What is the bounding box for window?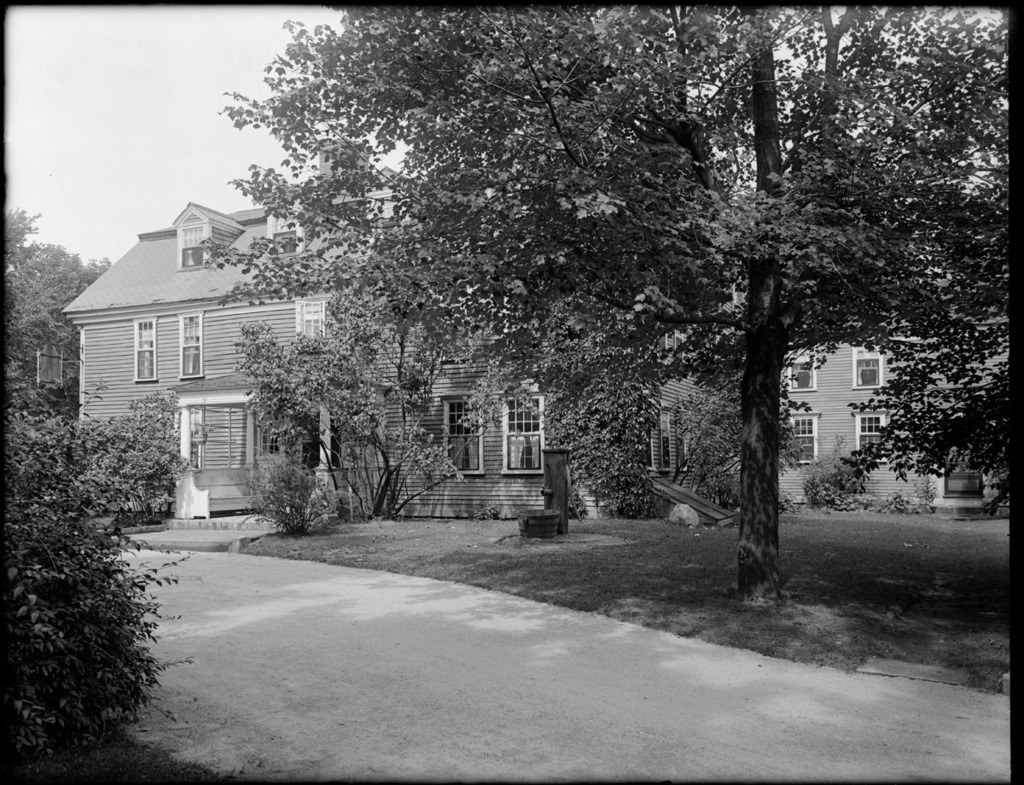
<region>442, 396, 484, 474</region>.
